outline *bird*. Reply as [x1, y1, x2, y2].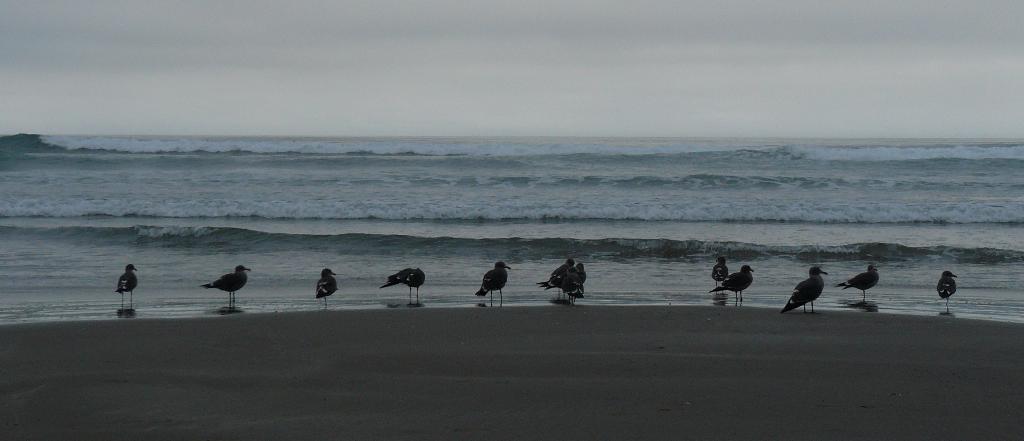
[314, 267, 342, 313].
